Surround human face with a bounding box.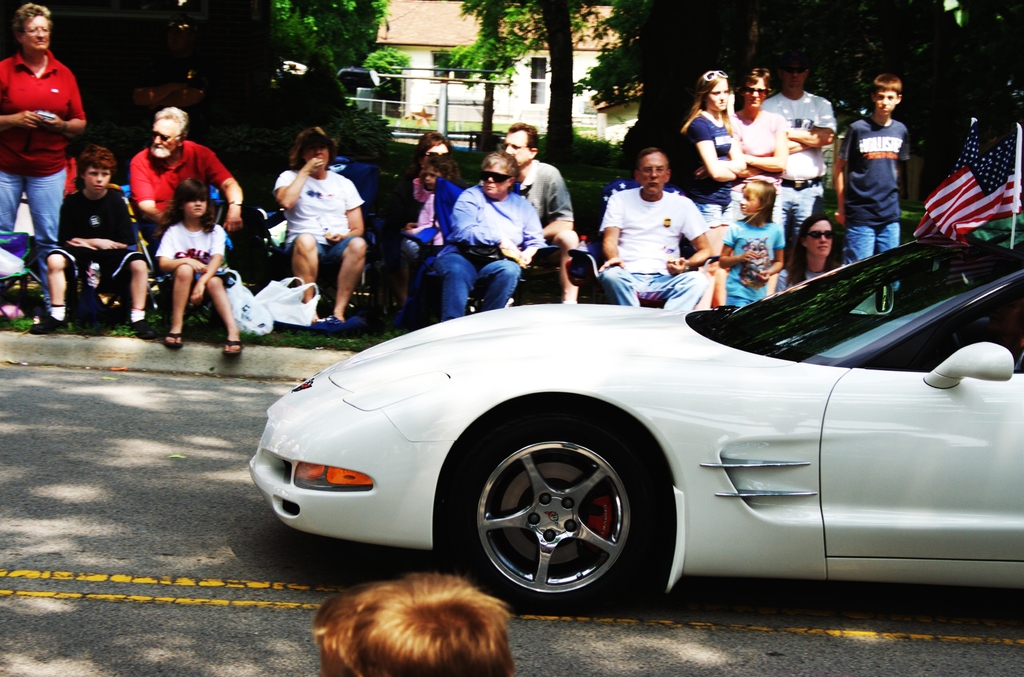
BBox(301, 146, 330, 165).
